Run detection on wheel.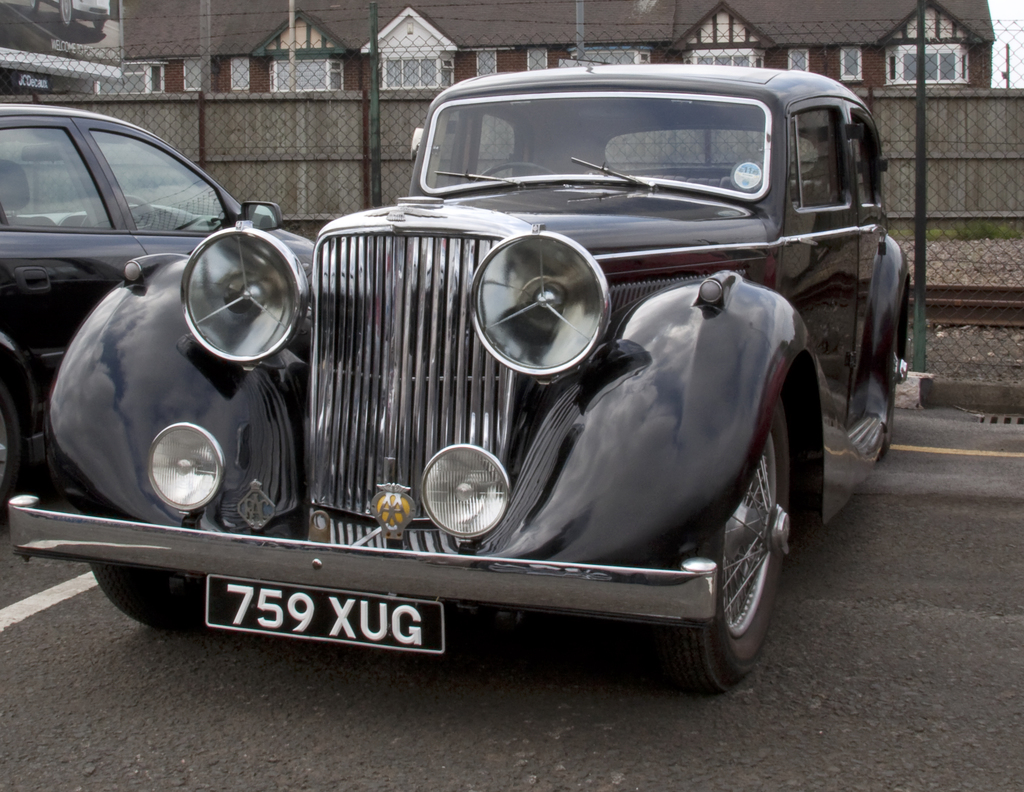
Result: box=[619, 385, 804, 705].
